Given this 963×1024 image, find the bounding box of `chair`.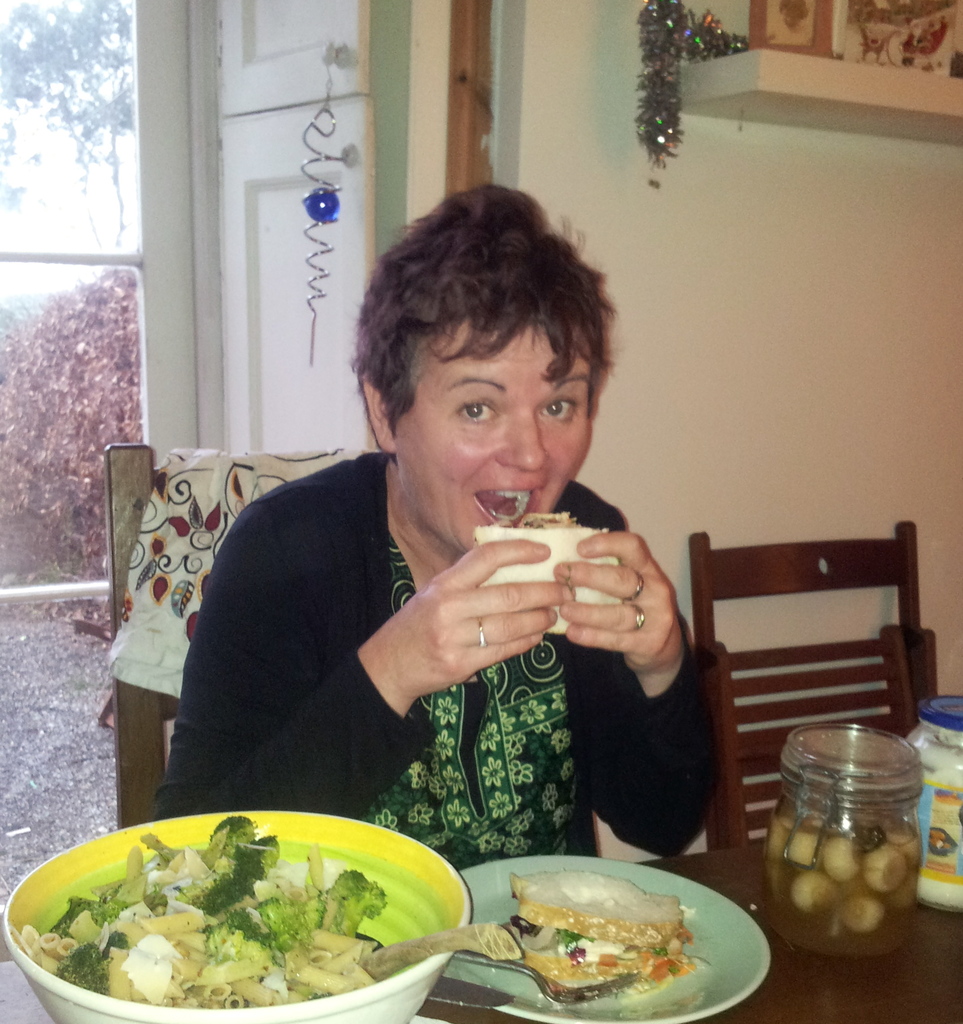
BBox(681, 520, 953, 889).
